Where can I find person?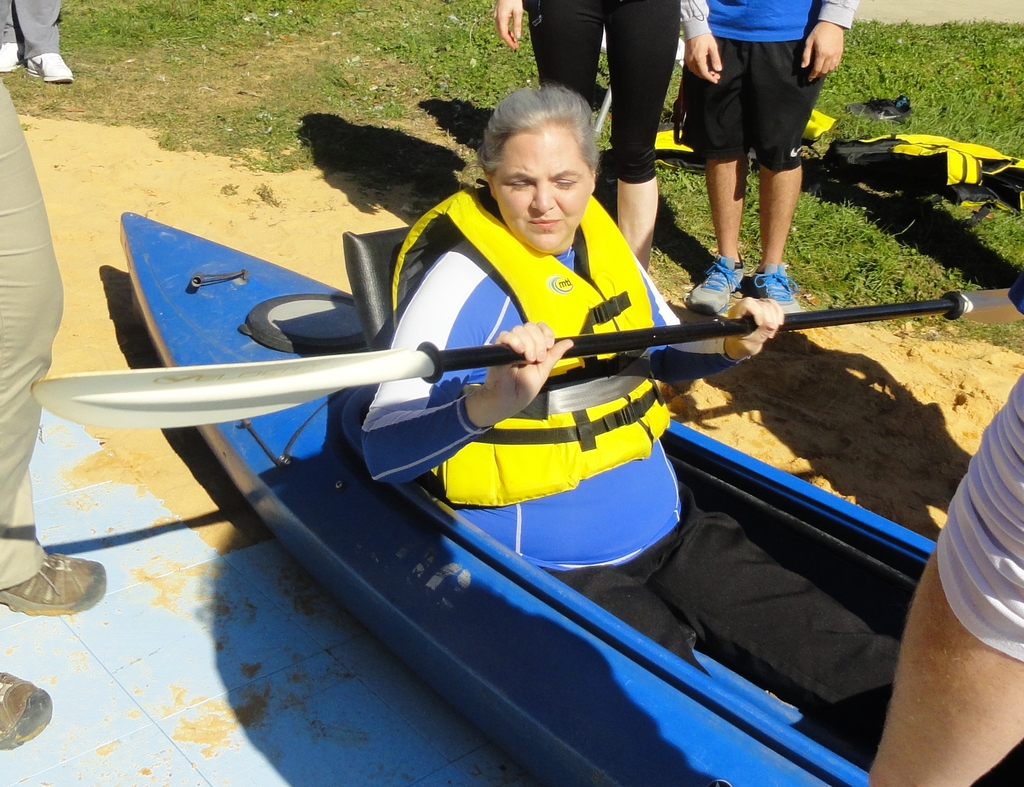
You can find it at rect(359, 81, 1023, 786).
